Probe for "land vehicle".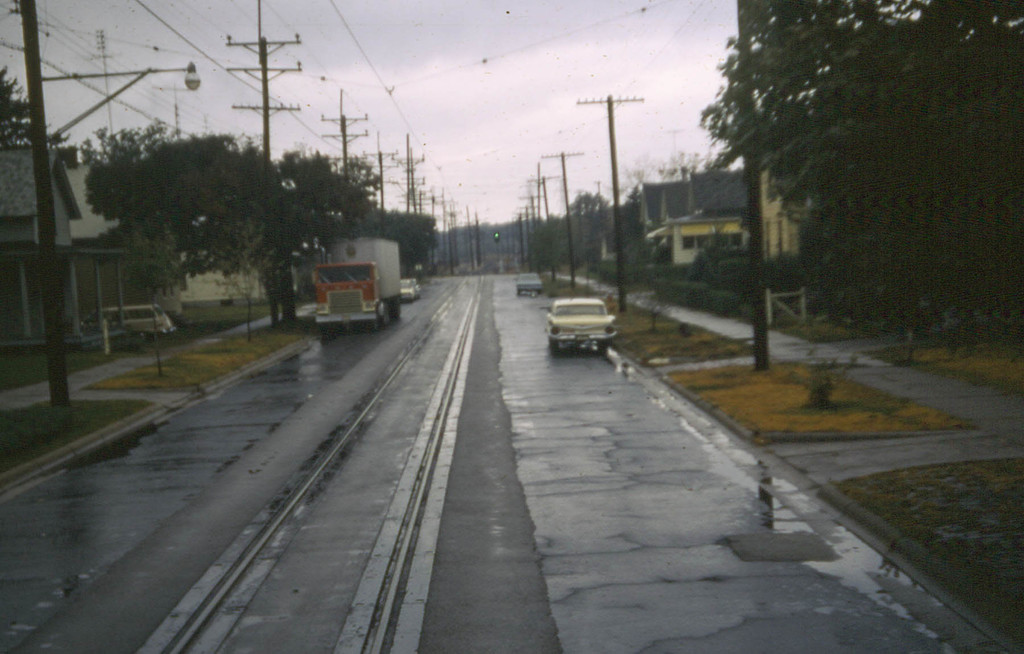
Probe result: pyautogui.locateOnScreen(80, 298, 178, 346).
